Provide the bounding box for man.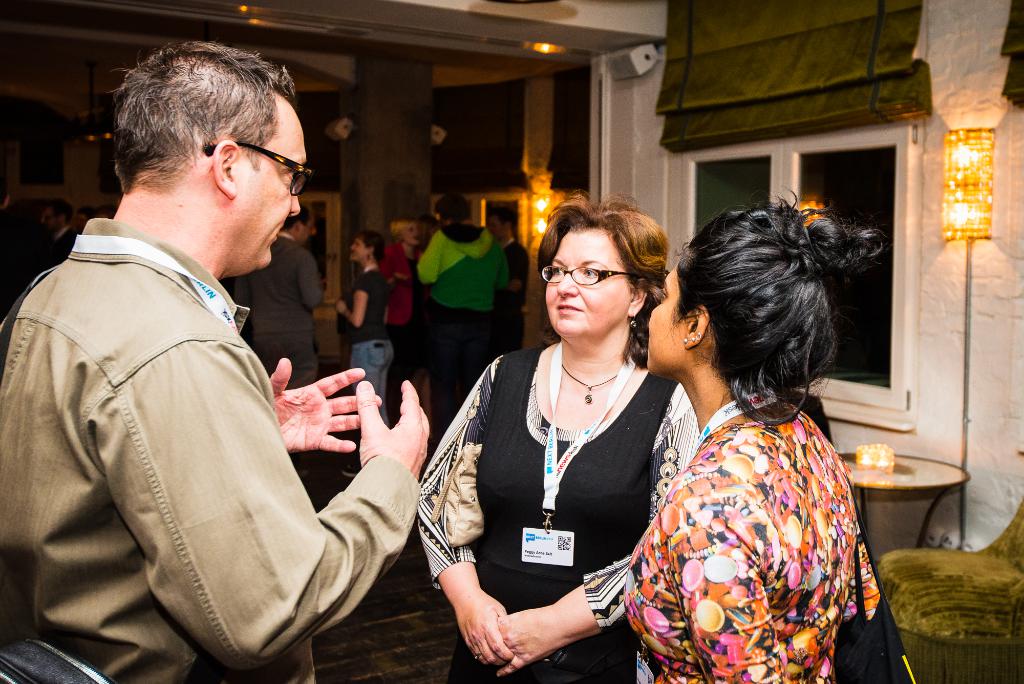
left=488, top=208, right=531, bottom=348.
